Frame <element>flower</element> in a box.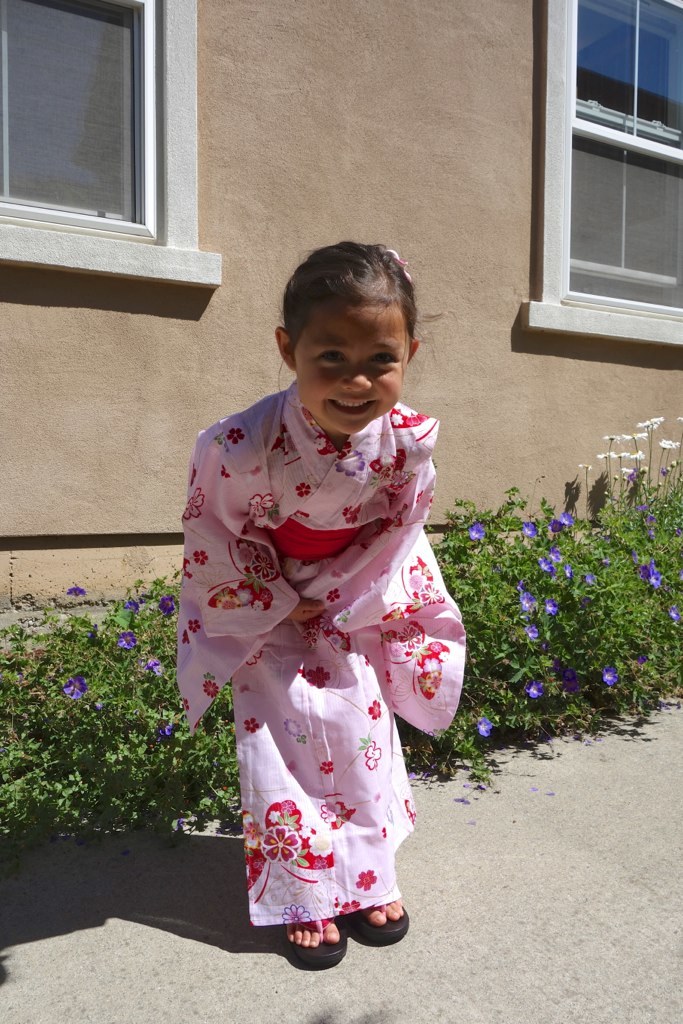
detection(543, 601, 559, 613).
